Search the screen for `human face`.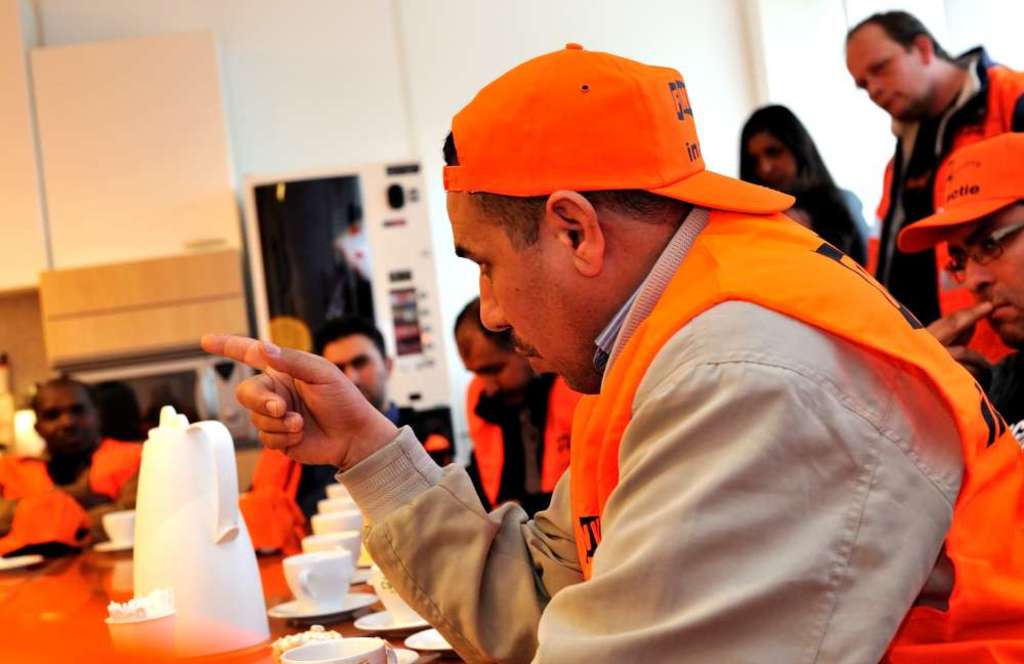
Found at box(36, 381, 91, 462).
